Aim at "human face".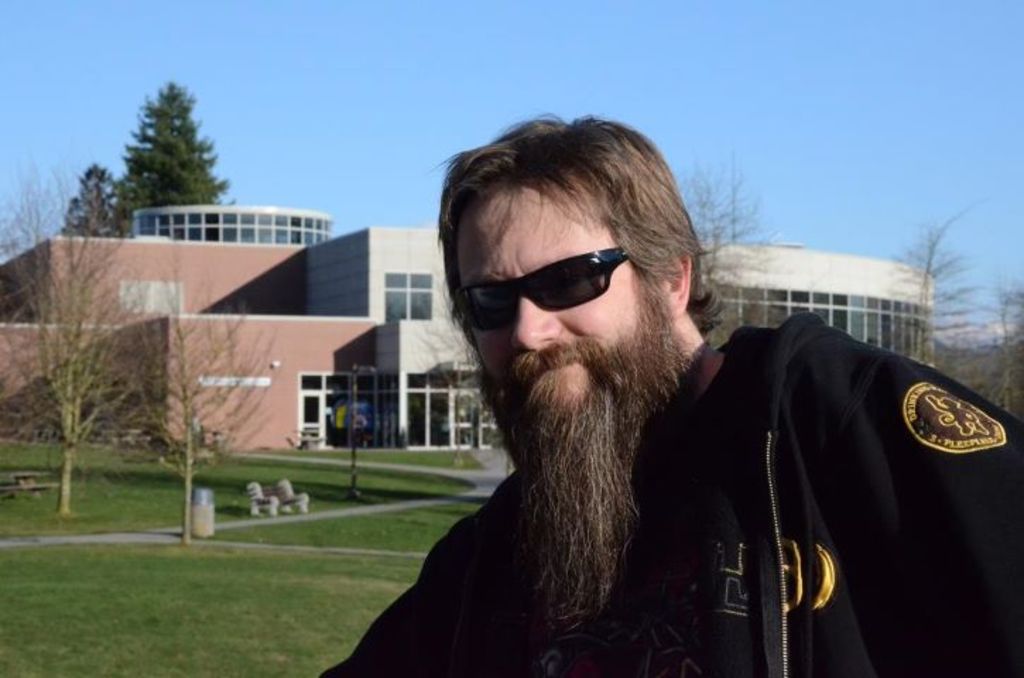
Aimed at BBox(455, 171, 678, 453).
